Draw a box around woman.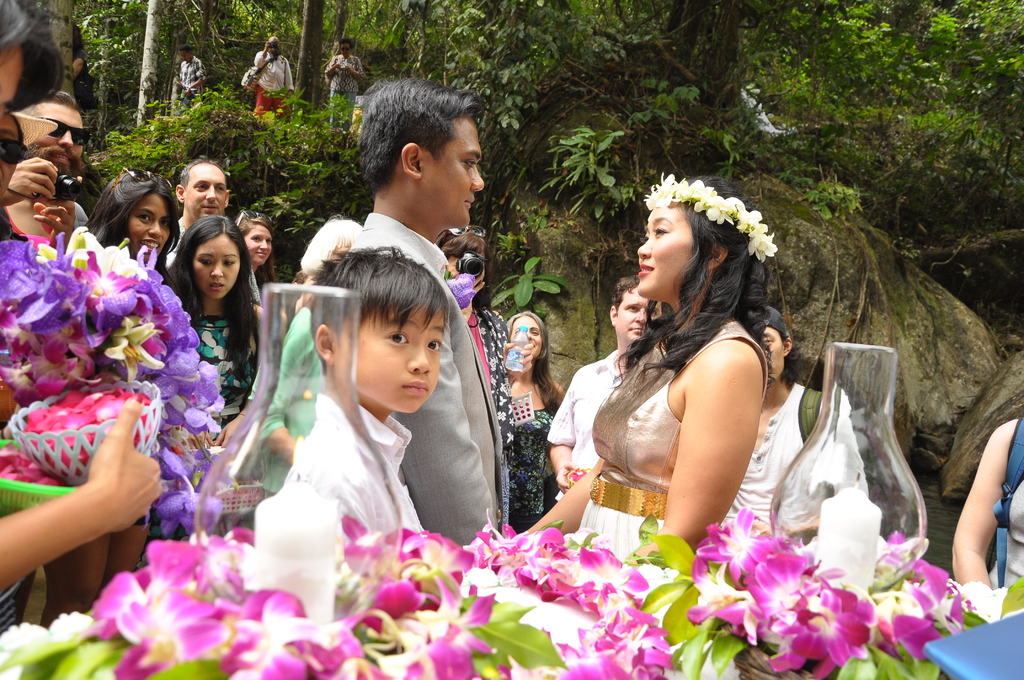
box=[168, 213, 268, 478].
